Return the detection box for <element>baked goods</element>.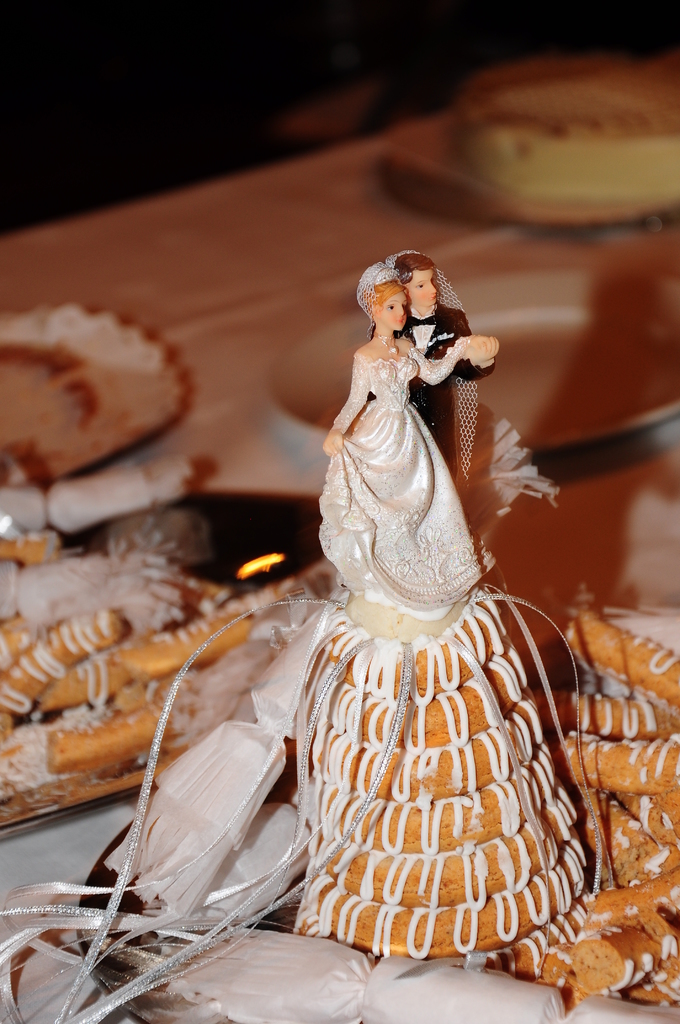
x1=465 y1=48 x2=679 y2=207.
